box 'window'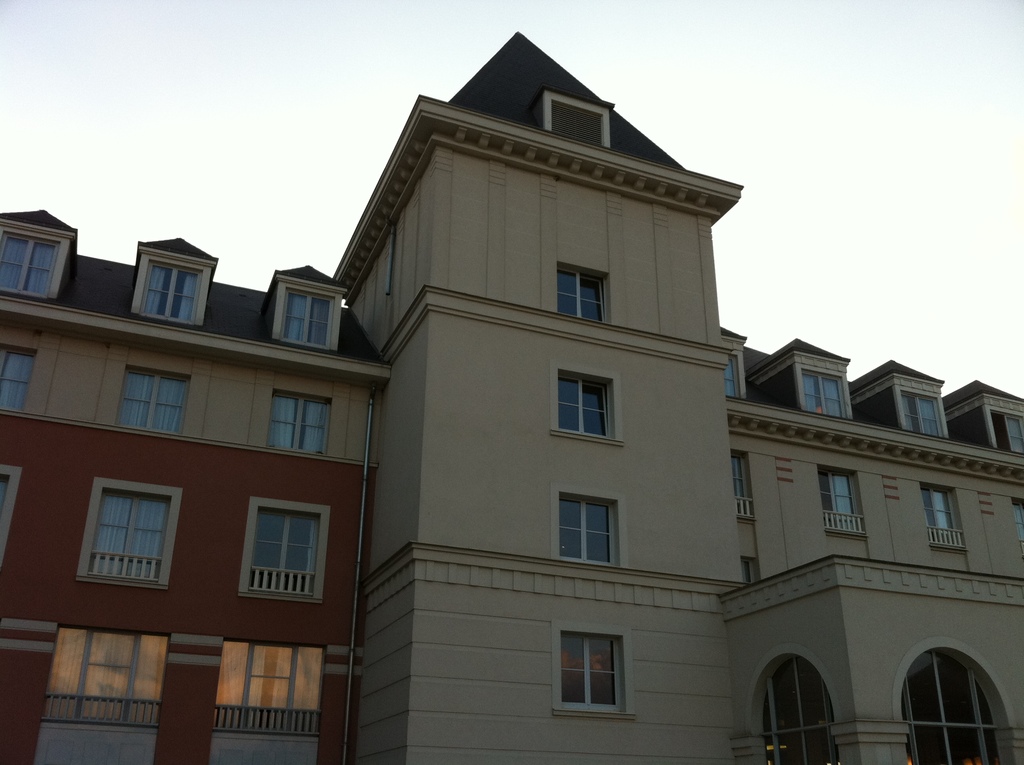
locate(908, 647, 1022, 764)
